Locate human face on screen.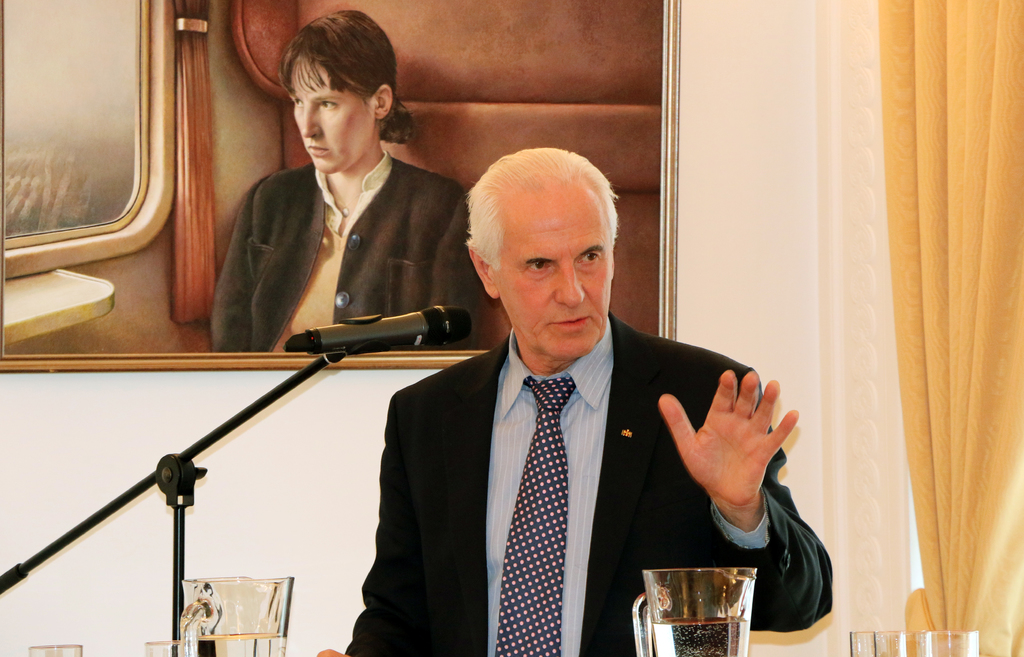
On screen at (292,54,374,174).
